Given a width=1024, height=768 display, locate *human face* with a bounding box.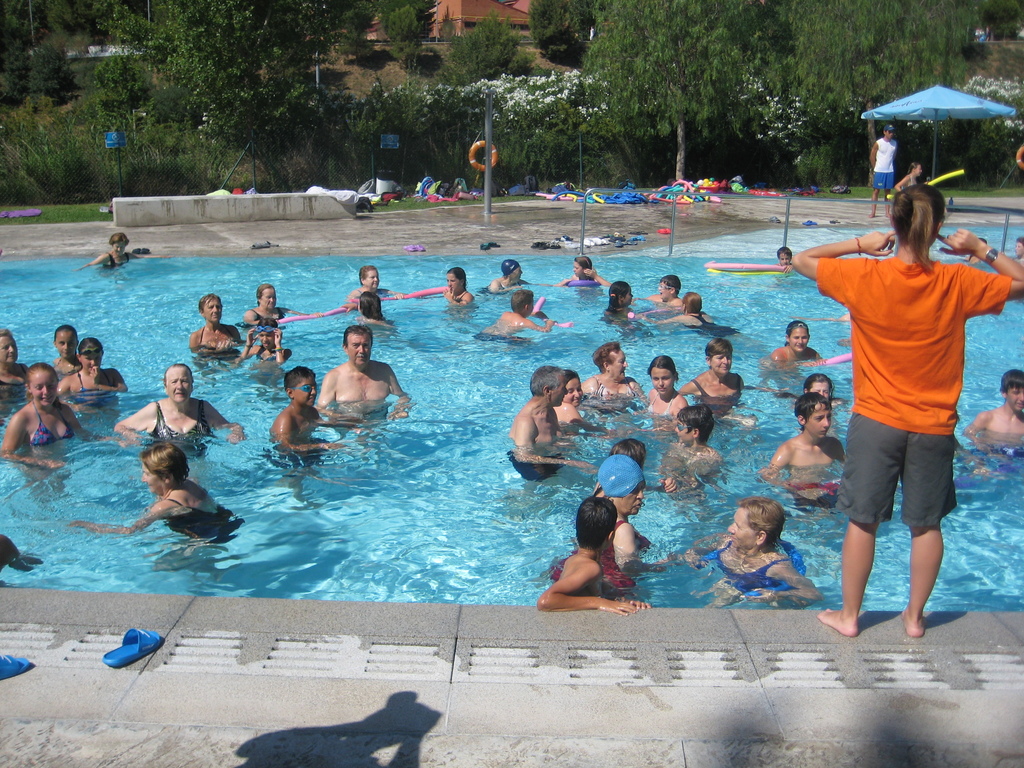
Located: [716, 355, 730, 376].
